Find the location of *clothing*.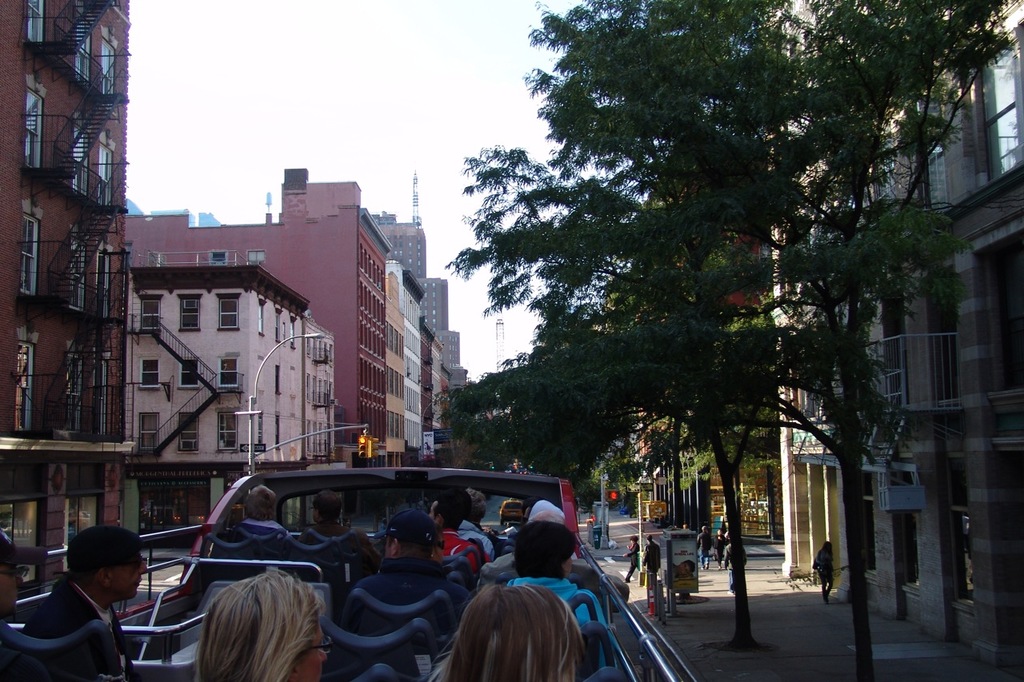
Location: detection(720, 538, 746, 594).
